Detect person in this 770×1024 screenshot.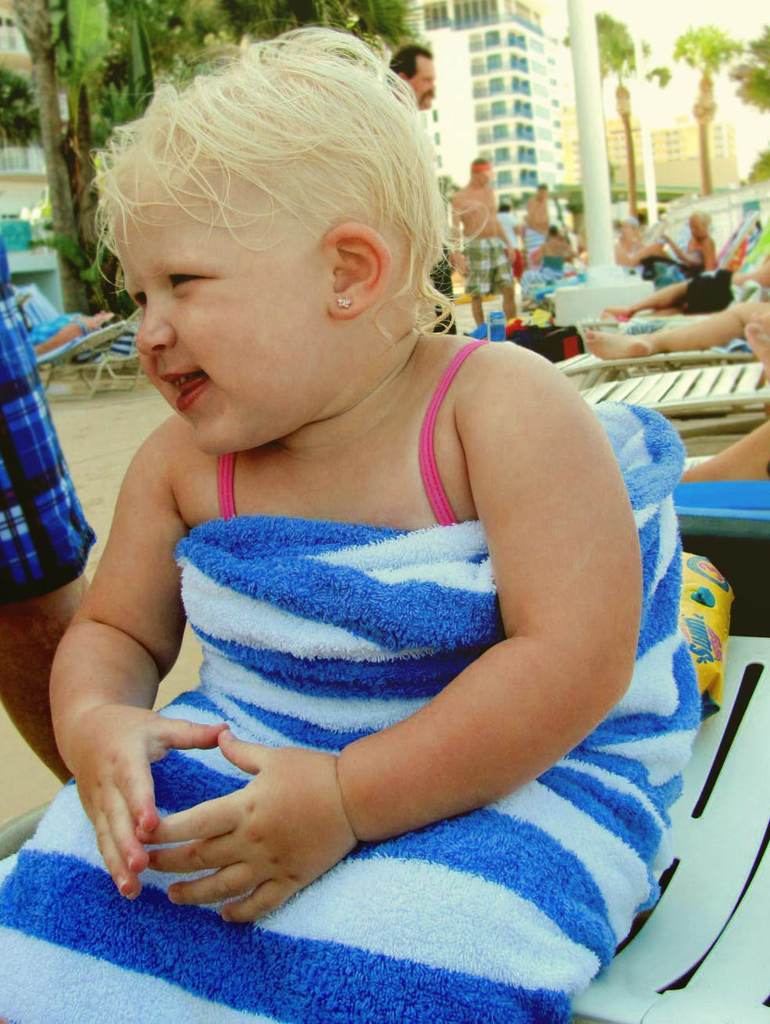
Detection: left=29, top=305, right=122, bottom=367.
